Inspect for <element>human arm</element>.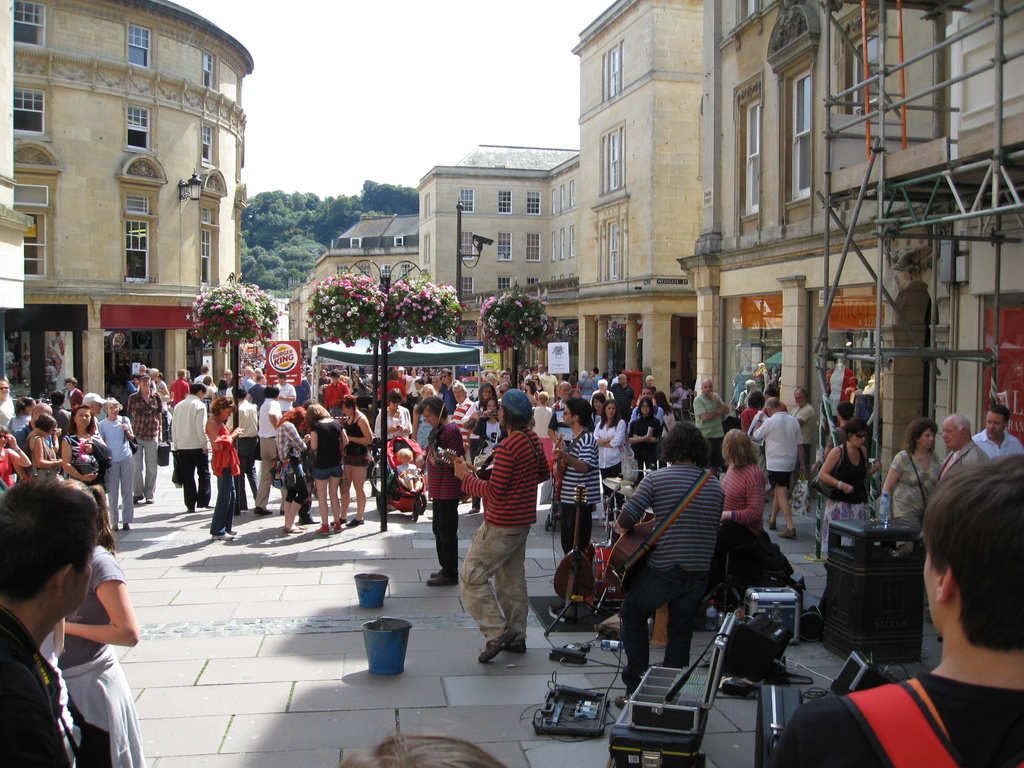
Inspection: BBox(590, 381, 596, 392).
